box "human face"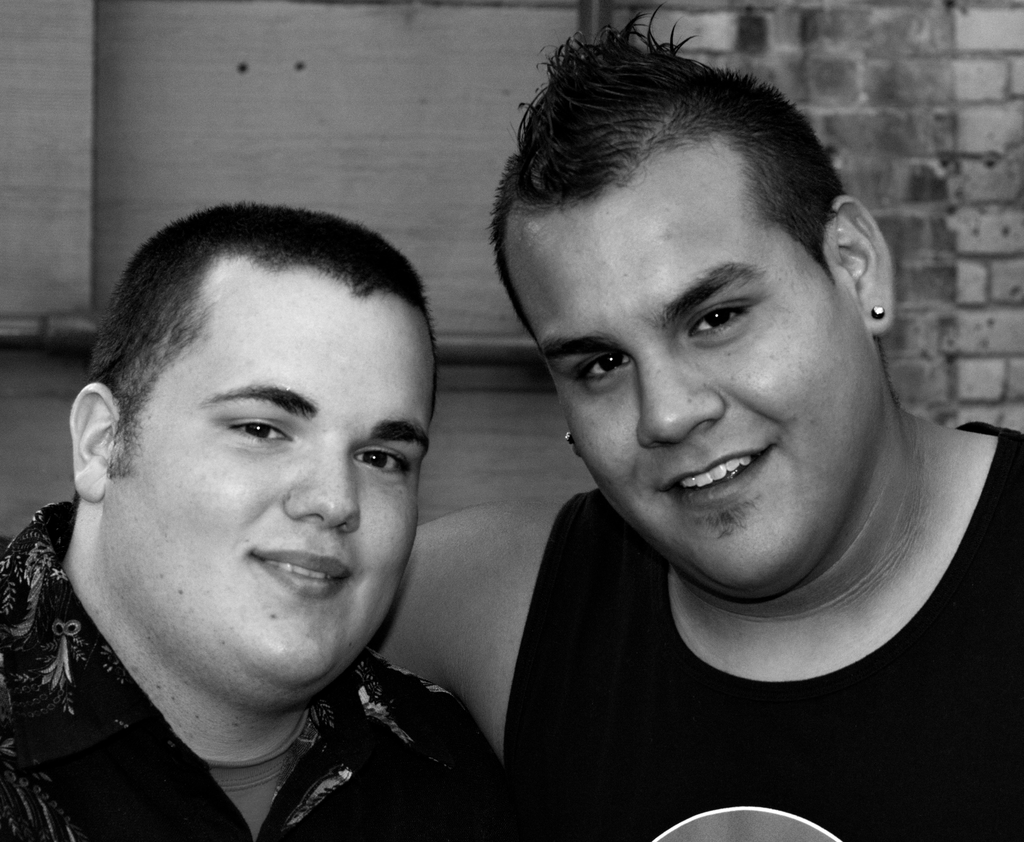
{"x1": 99, "y1": 262, "x2": 439, "y2": 692}
